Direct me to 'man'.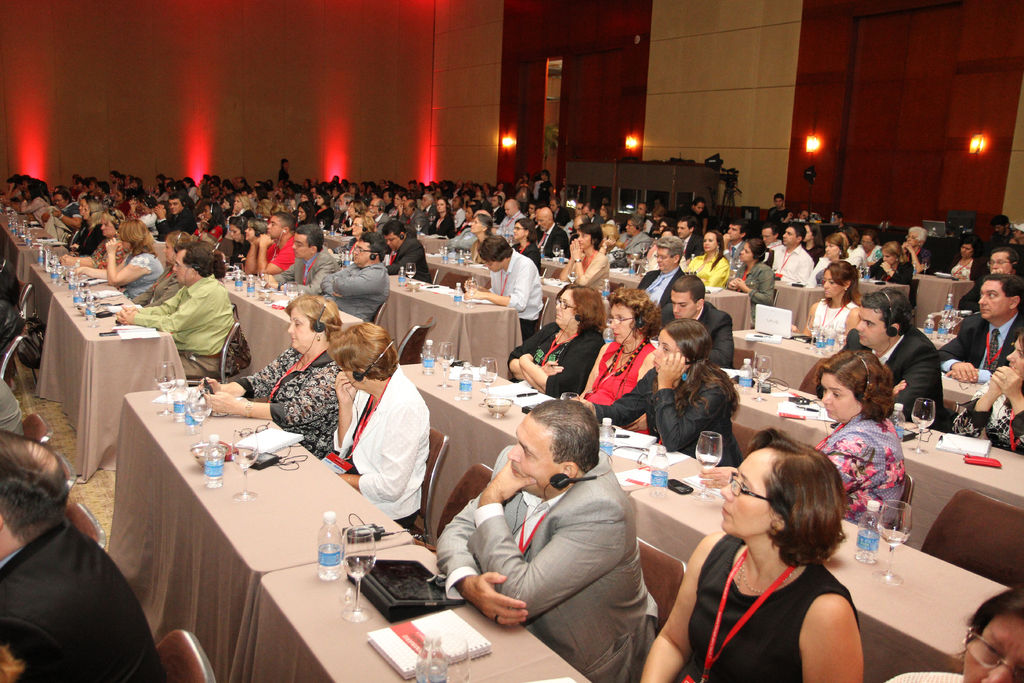
Direction: [404,197,430,226].
